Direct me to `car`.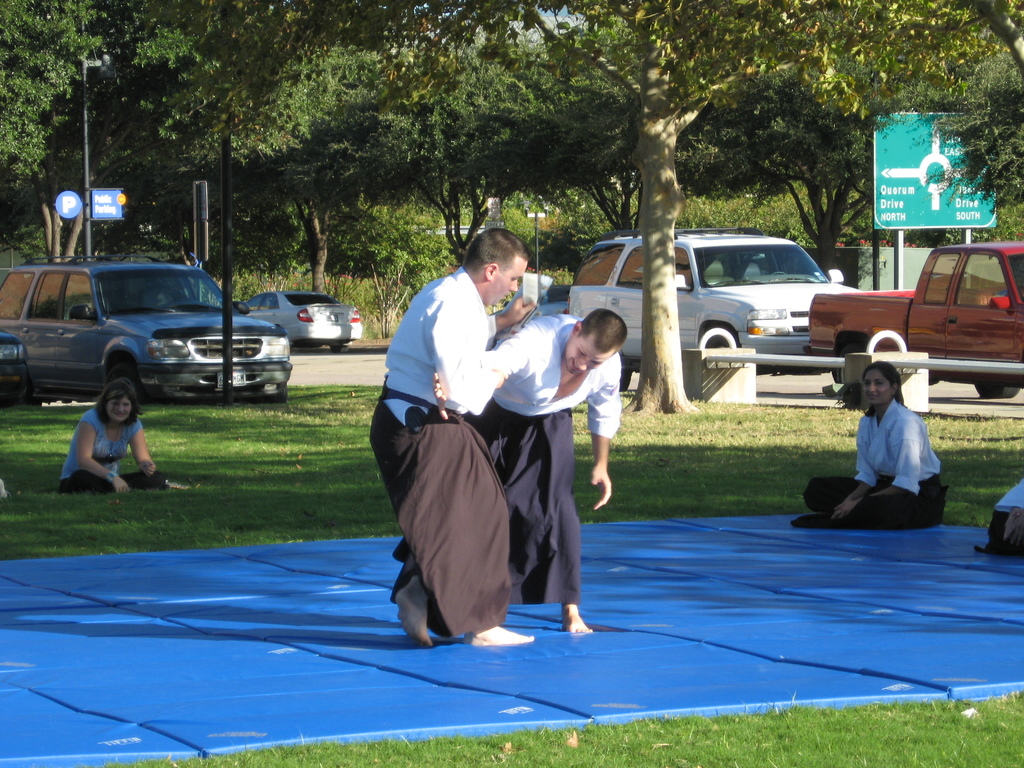
Direction: (left=232, top=285, right=361, bottom=352).
